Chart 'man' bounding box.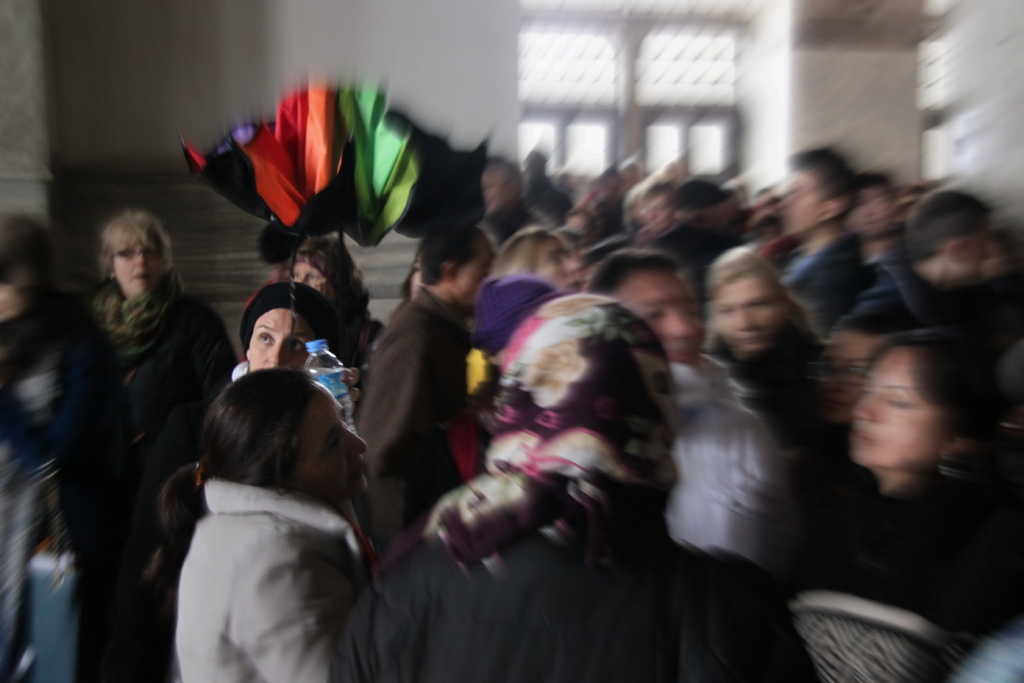
Charted: (779,135,854,345).
